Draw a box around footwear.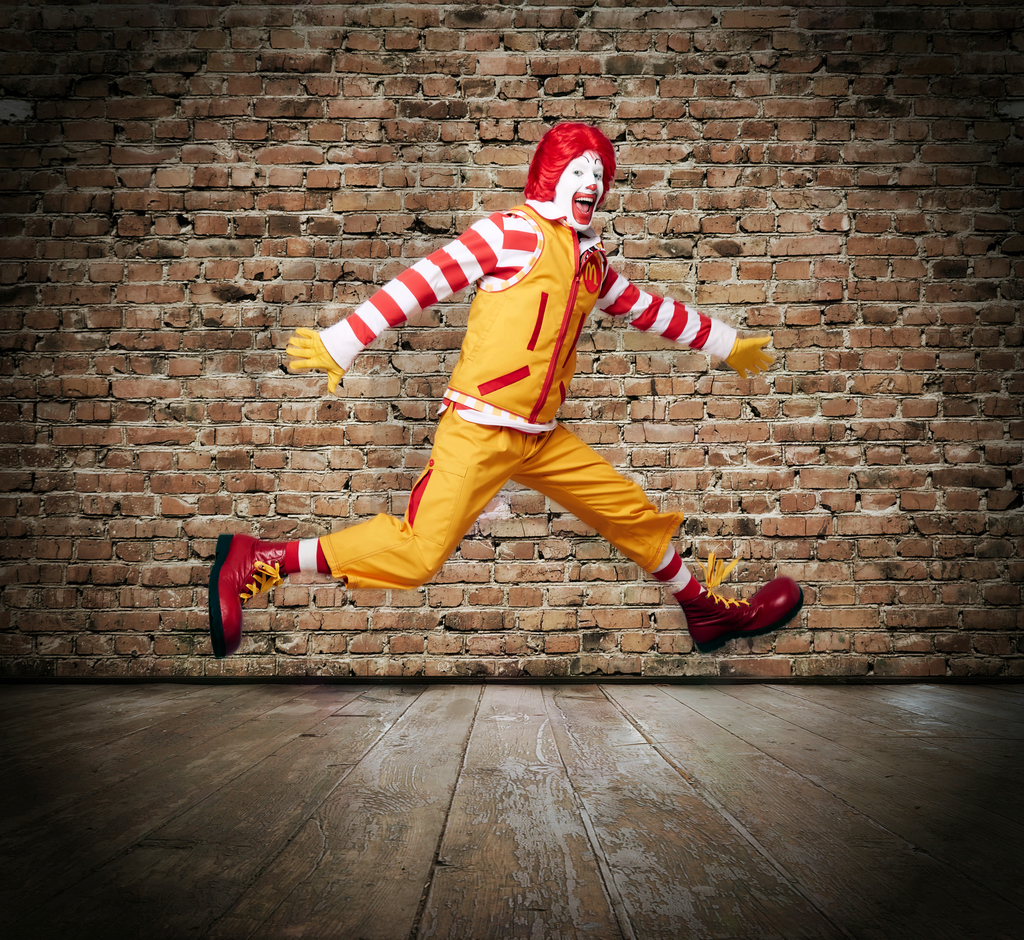
(left=210, top=532, right=287, bottom=660).
